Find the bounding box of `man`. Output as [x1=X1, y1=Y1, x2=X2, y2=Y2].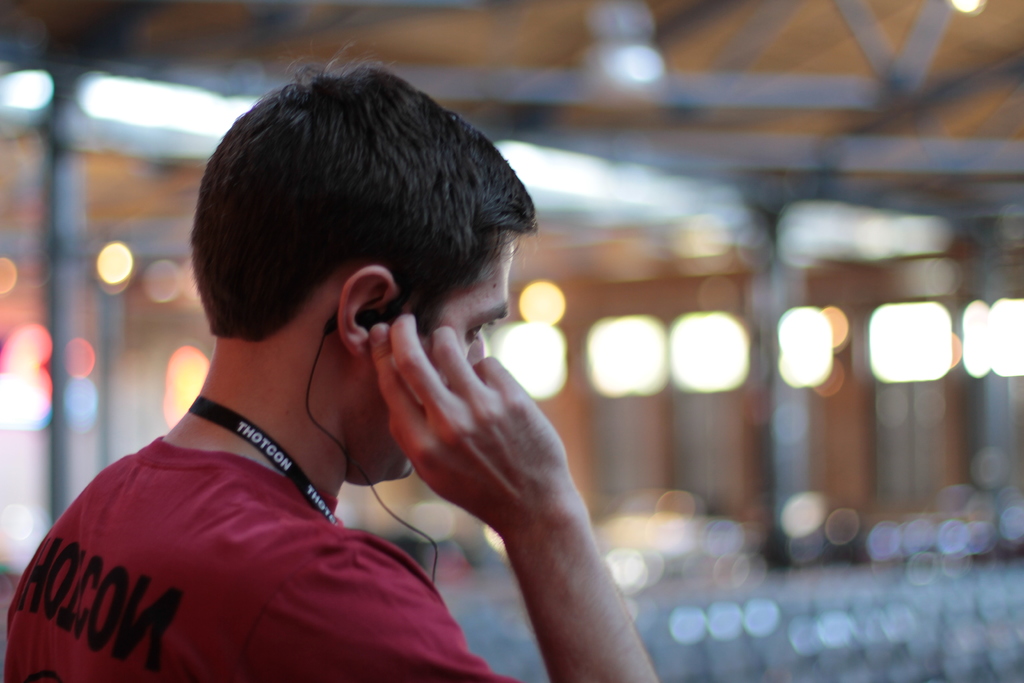
[x1=17, y1=58, x2=657, y2=676].
